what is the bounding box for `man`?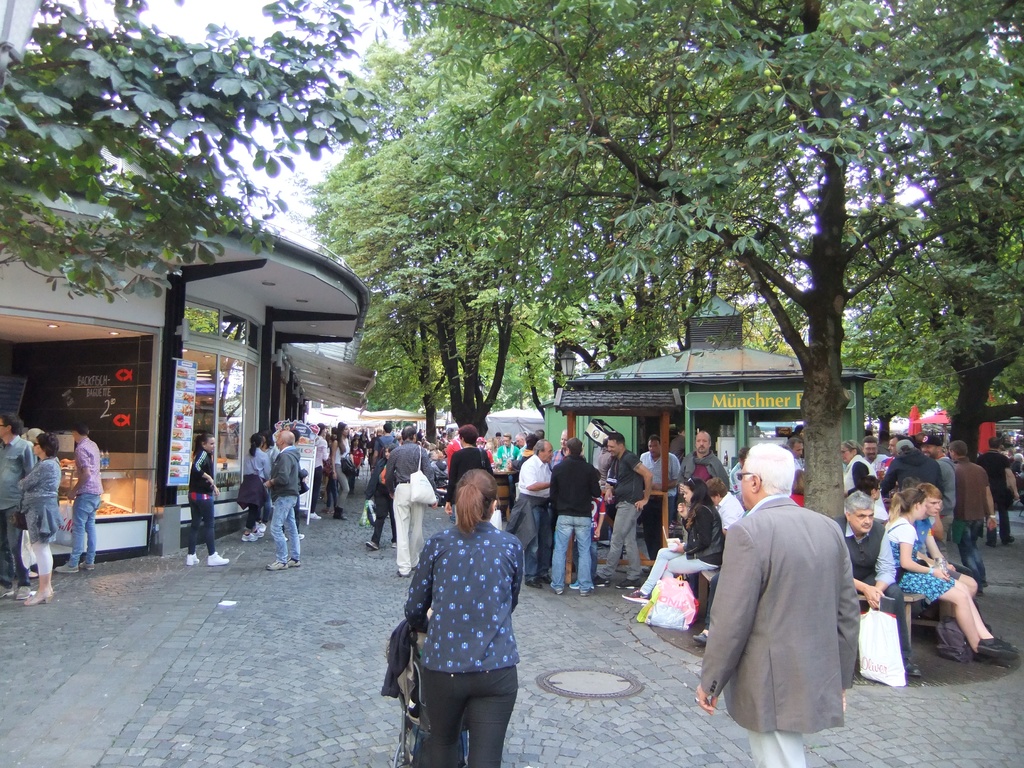
box(505, 437, 556, 590).
